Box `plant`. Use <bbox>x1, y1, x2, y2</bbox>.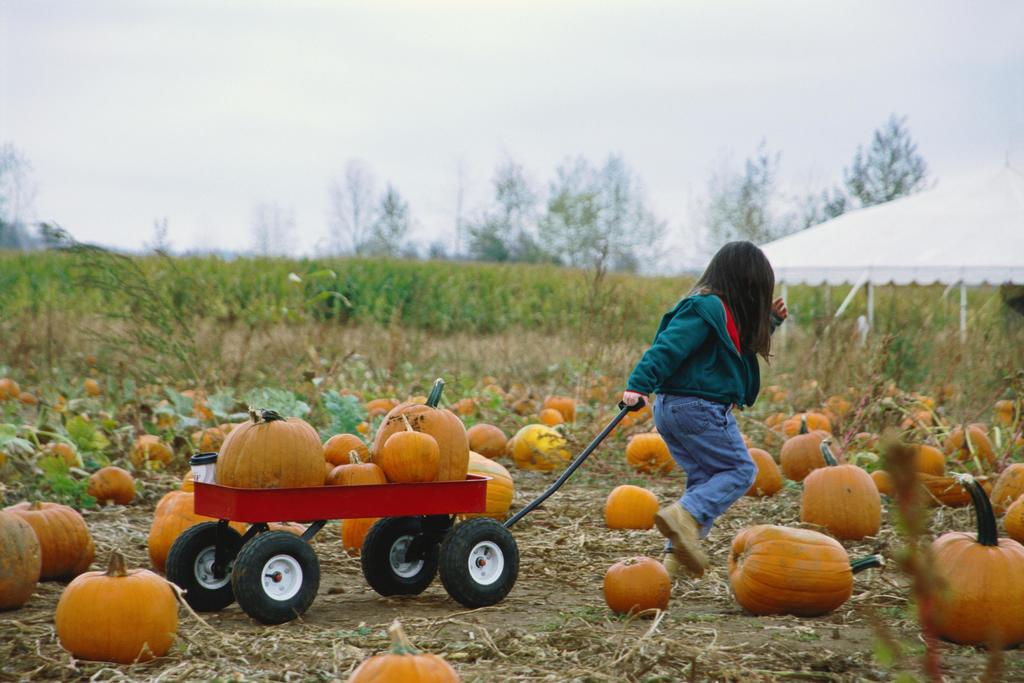
<bbox>880, 603, 909, 620</bbox>.
